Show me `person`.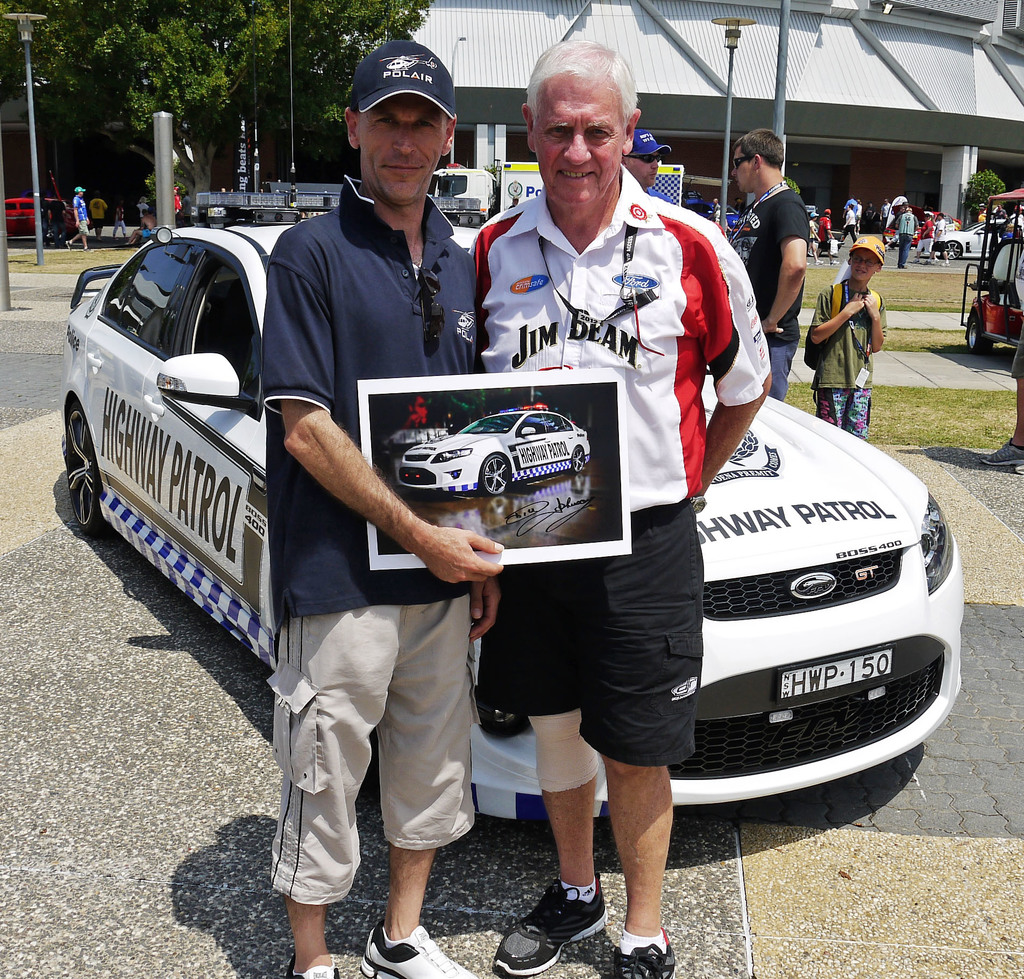
`person` is here: 235,36,481,978.
